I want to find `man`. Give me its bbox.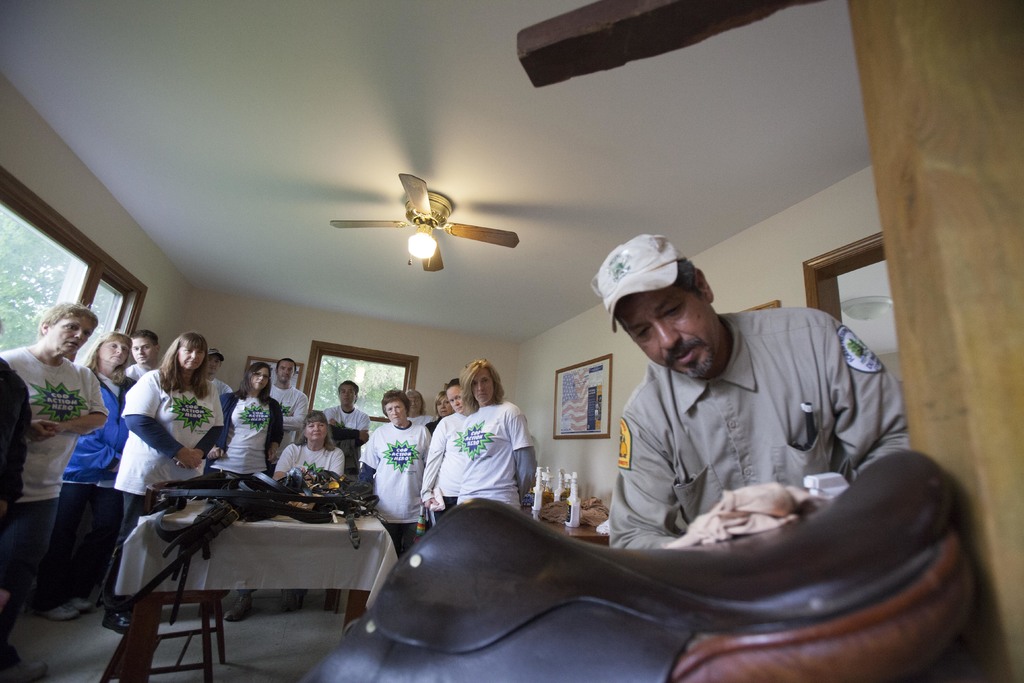
pyautogui.locateOnScreen(124, 329, 164, 386).
